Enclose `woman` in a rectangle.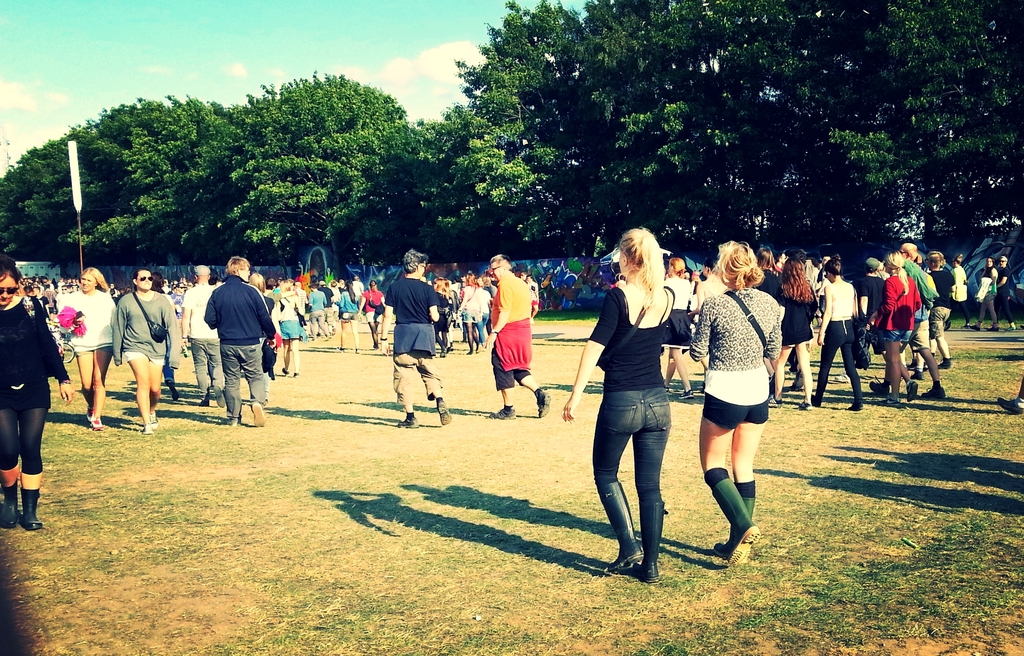
Rect(332, 281, 361, 354).
